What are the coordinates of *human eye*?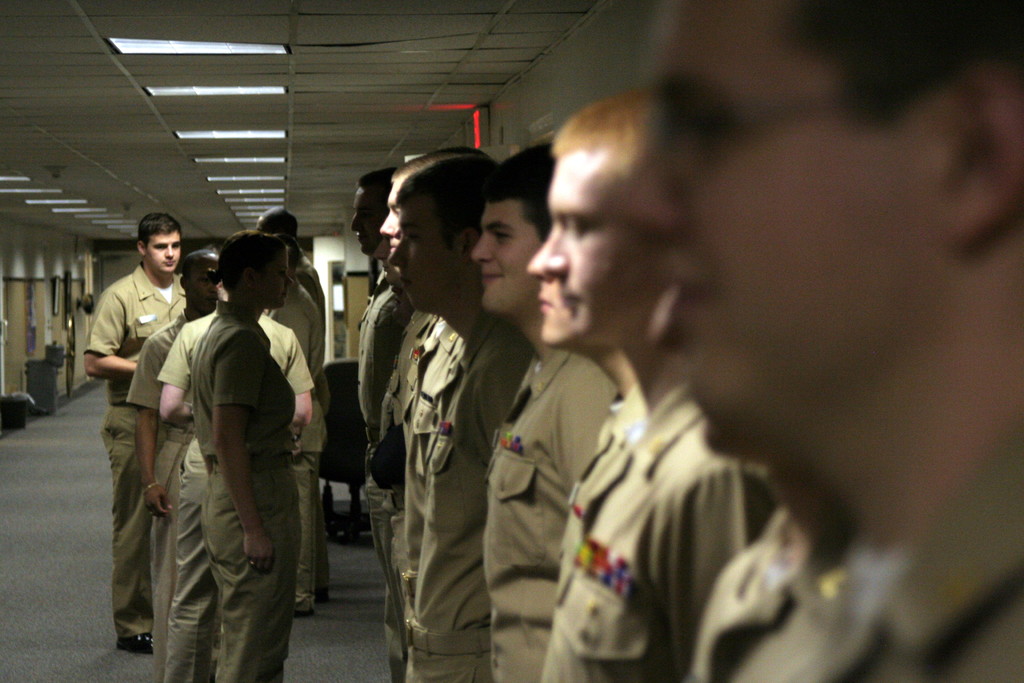
detection(675, 103, 724, 158).
